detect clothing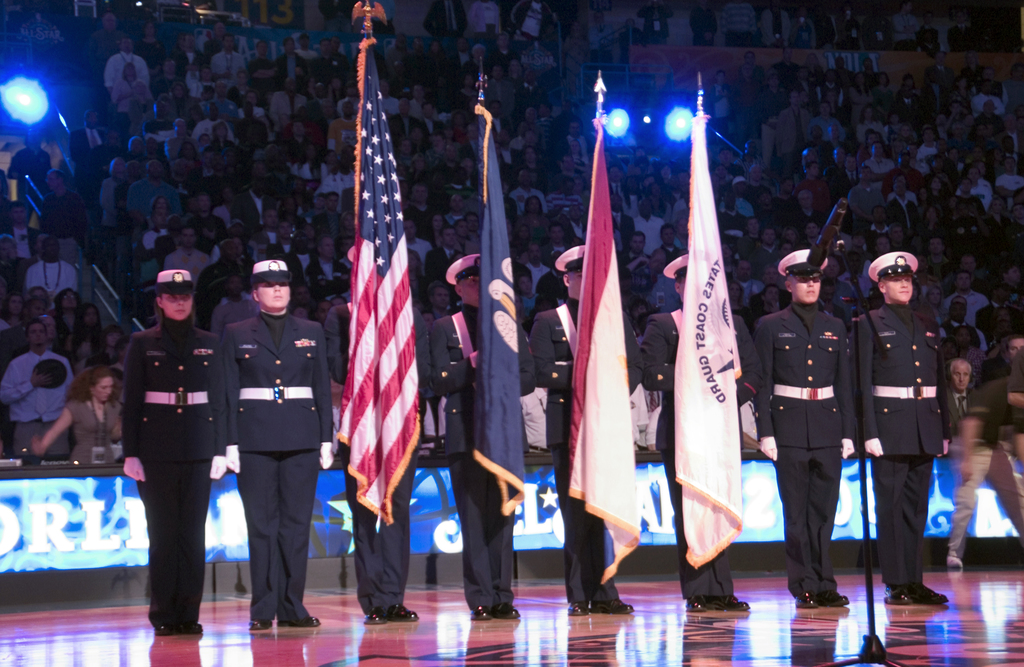
select_region(61, 392, 122, 482)
